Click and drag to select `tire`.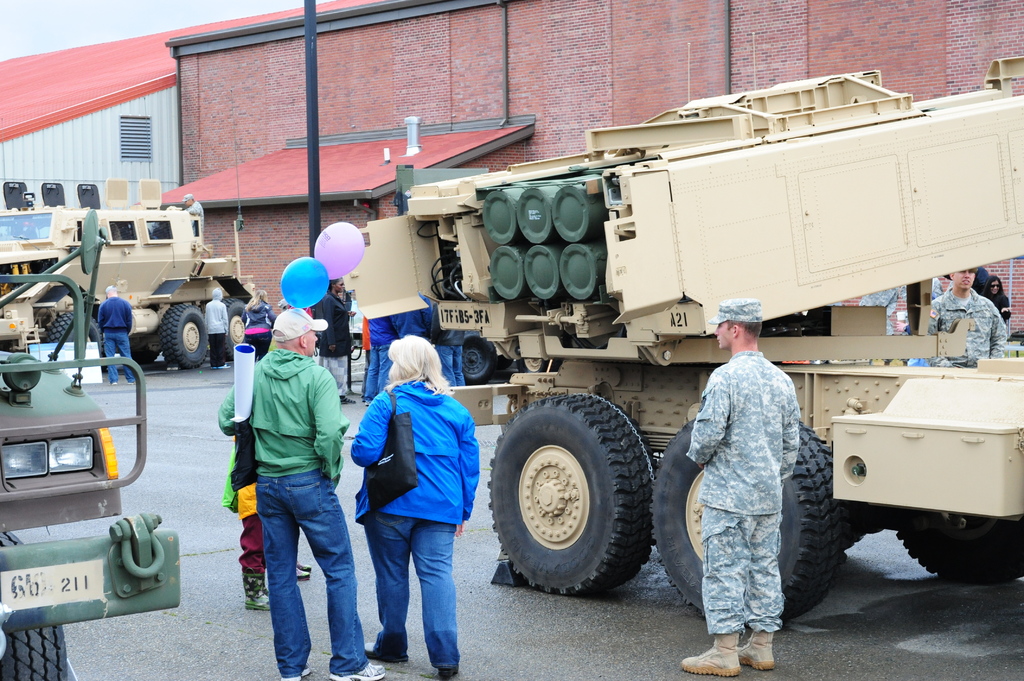
Selection: <box>225,298,253,361</box>.
